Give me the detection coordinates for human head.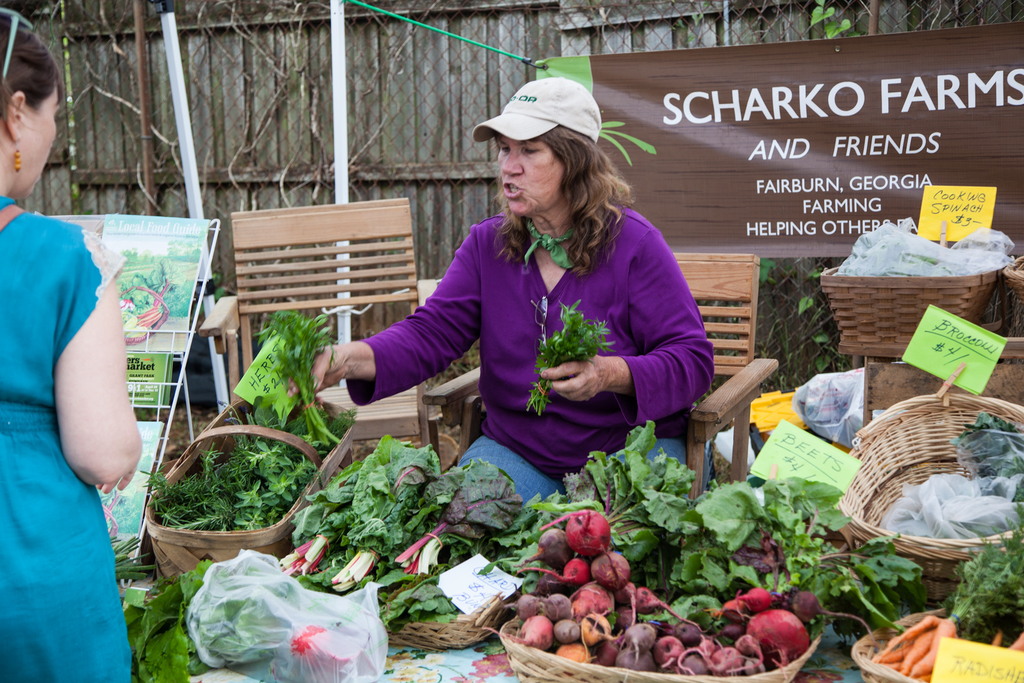
<box>472,73,601,219</box>.
